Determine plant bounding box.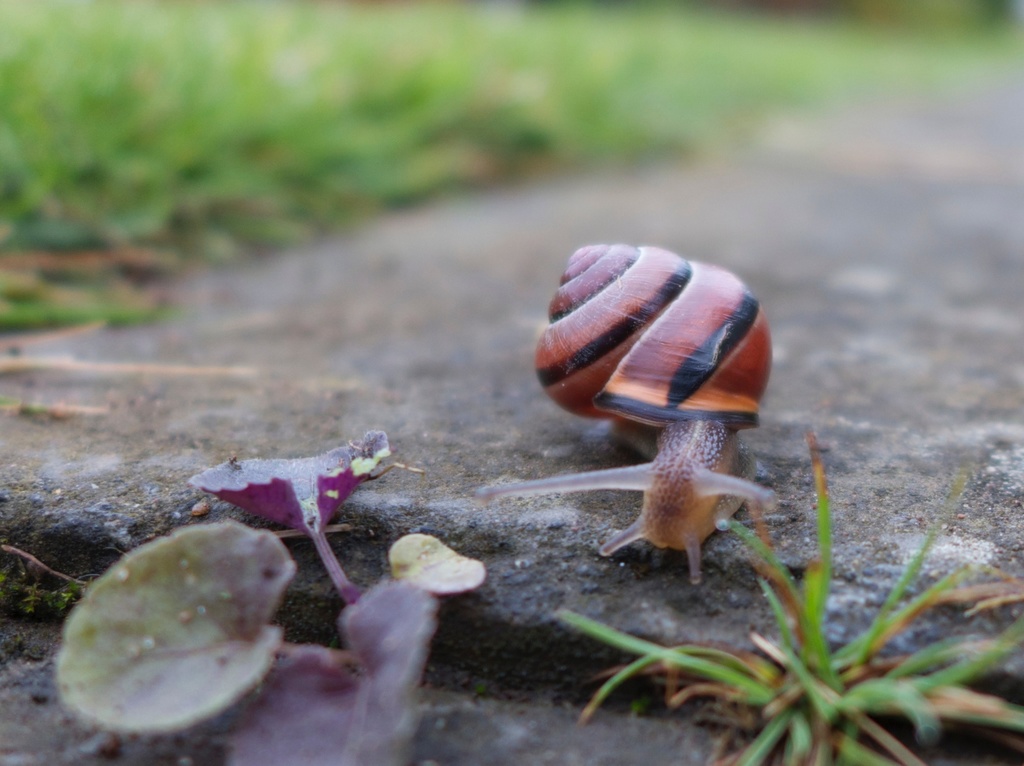
Determined: [left=549, top=427, right=1023, bottom=765].
